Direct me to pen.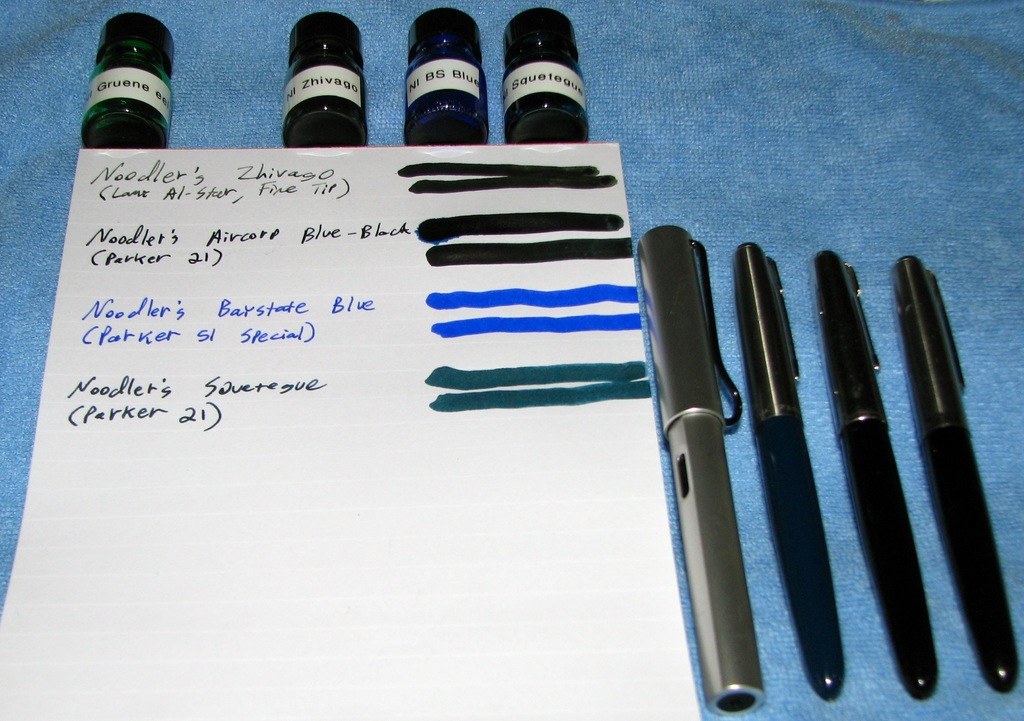
Direction: 822 245 947 708.
